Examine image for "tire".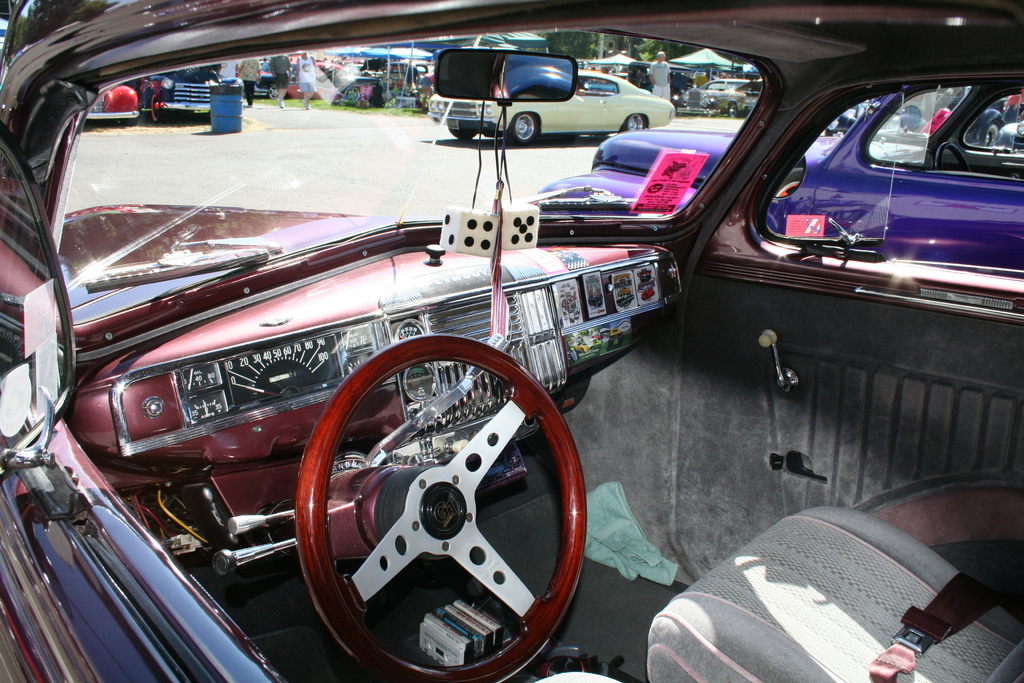
Examination result: bbox=(150, 96, 166, 122).
